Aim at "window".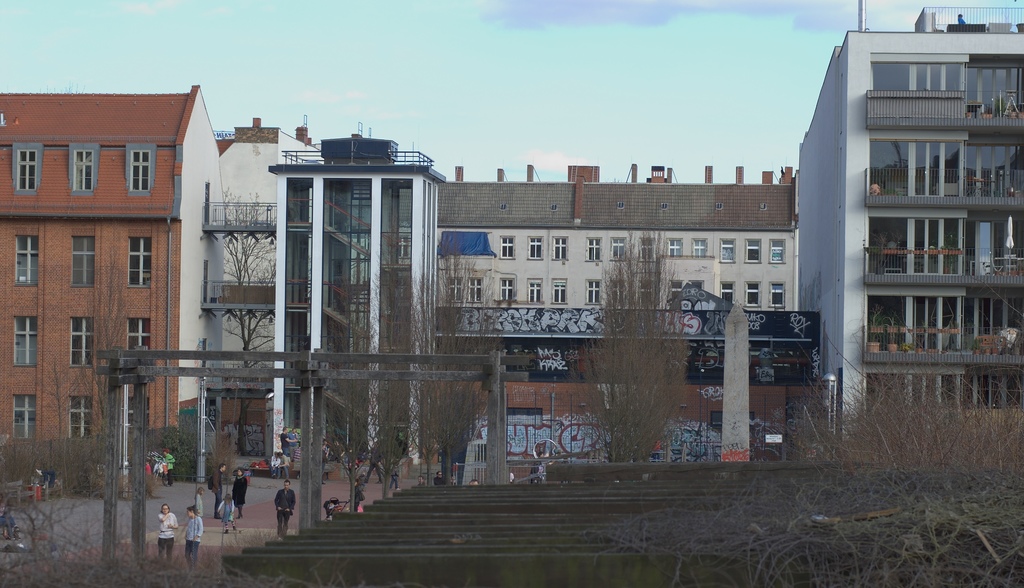
Aimed at (639,236,657,261).
